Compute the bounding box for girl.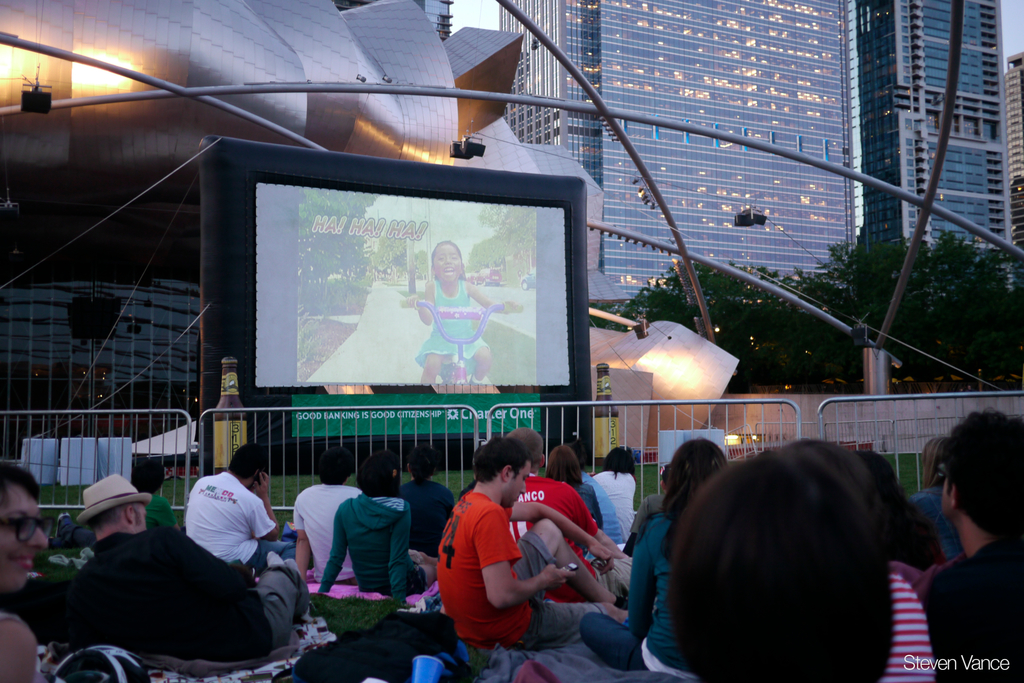
0, 465, 45, 682.
